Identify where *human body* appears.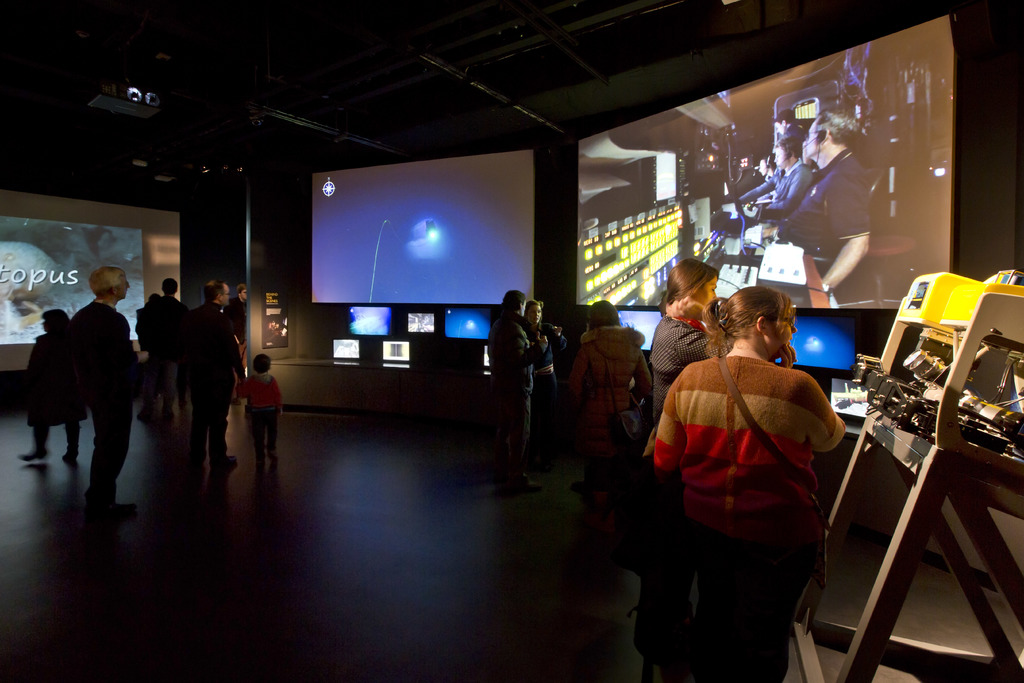
Appears at (141, 295, 193, 433).
